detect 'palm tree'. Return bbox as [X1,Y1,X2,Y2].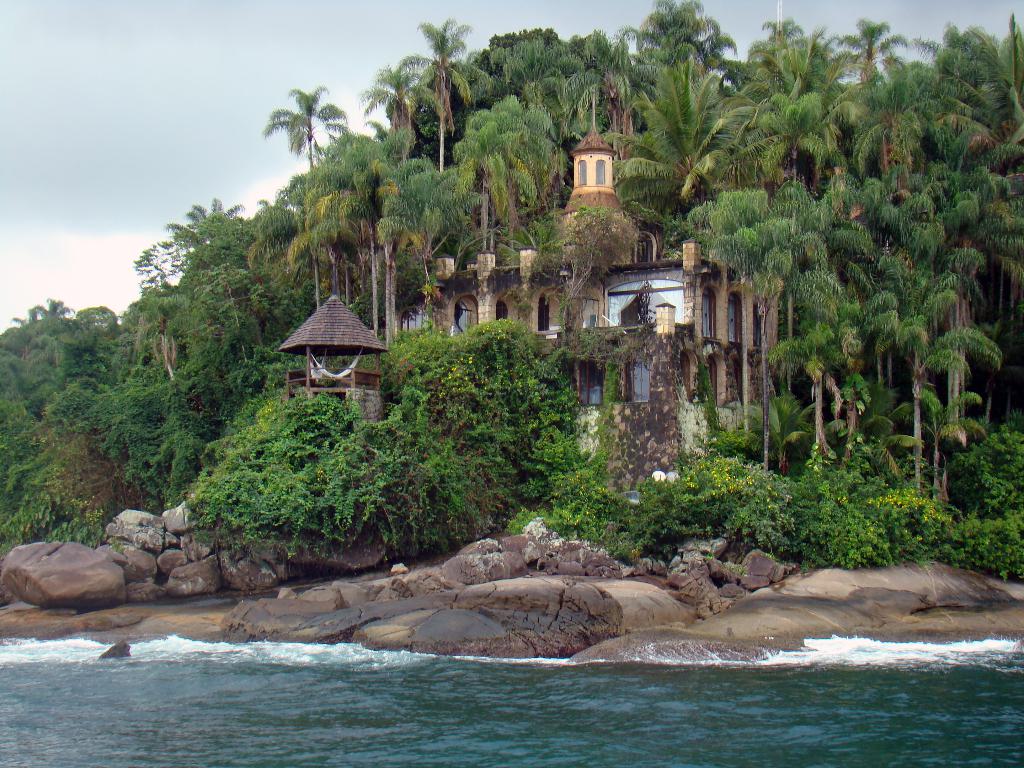
[400,163,460,291].
